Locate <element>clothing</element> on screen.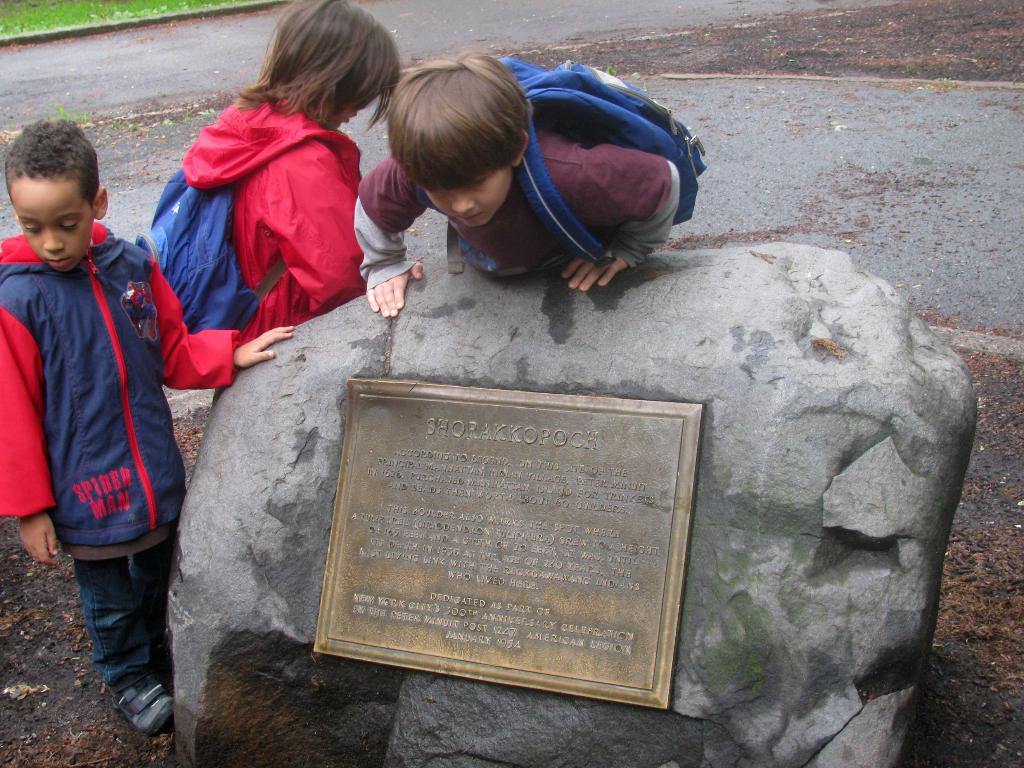
On screen at 77:535:171:687.
